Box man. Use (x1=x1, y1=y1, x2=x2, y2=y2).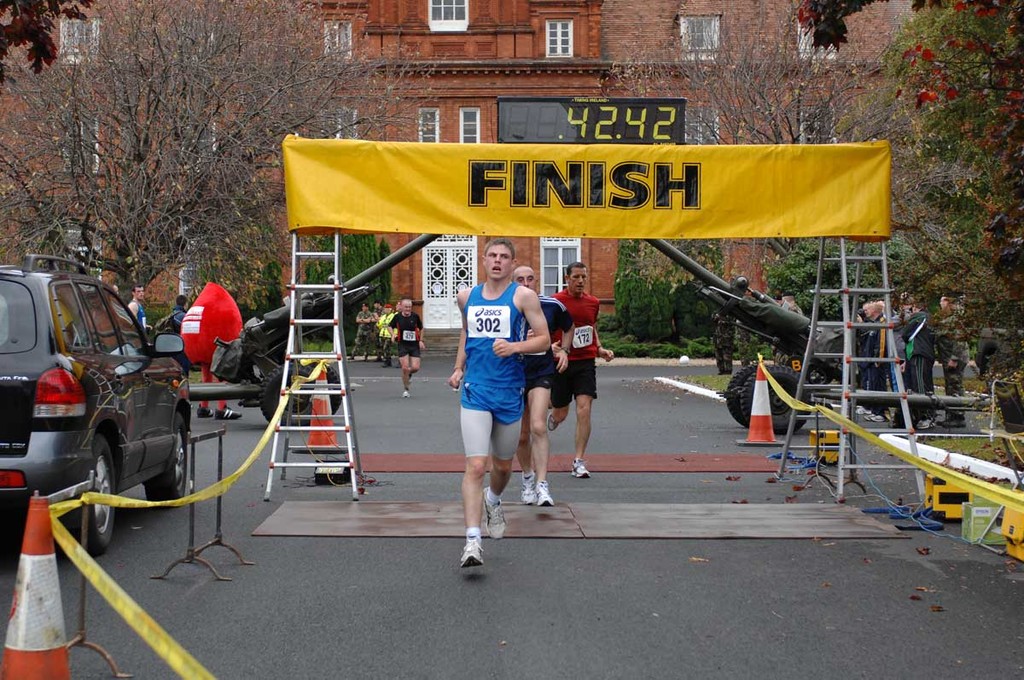
(x1=514, y1=264, x2=578, y2=514).
